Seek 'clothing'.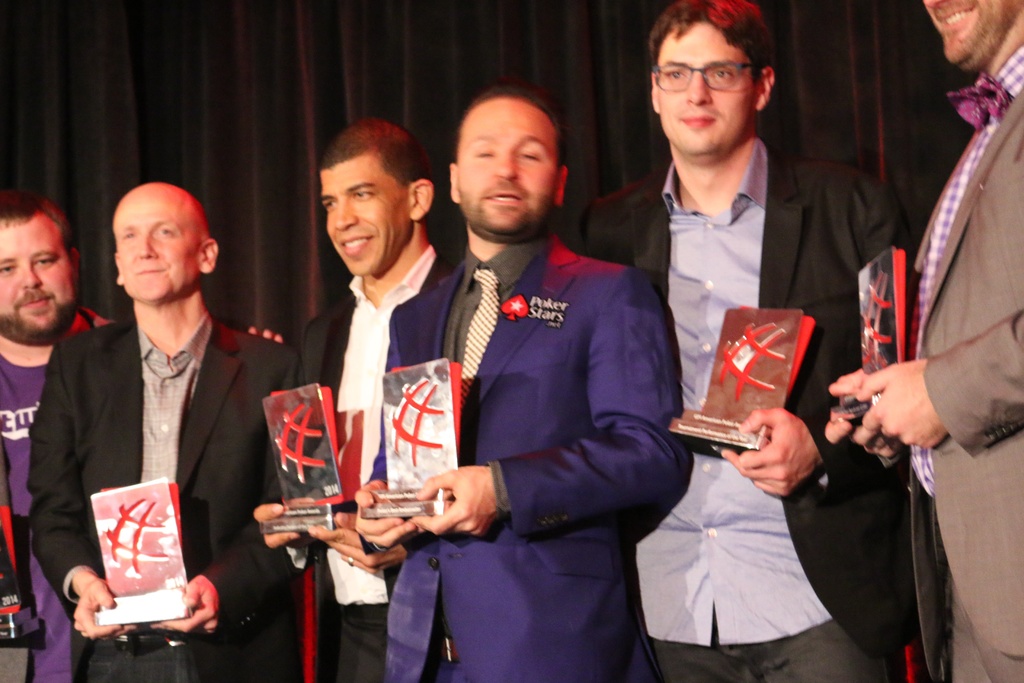
<bbox>300, 240, 460, 682</bbox>.
